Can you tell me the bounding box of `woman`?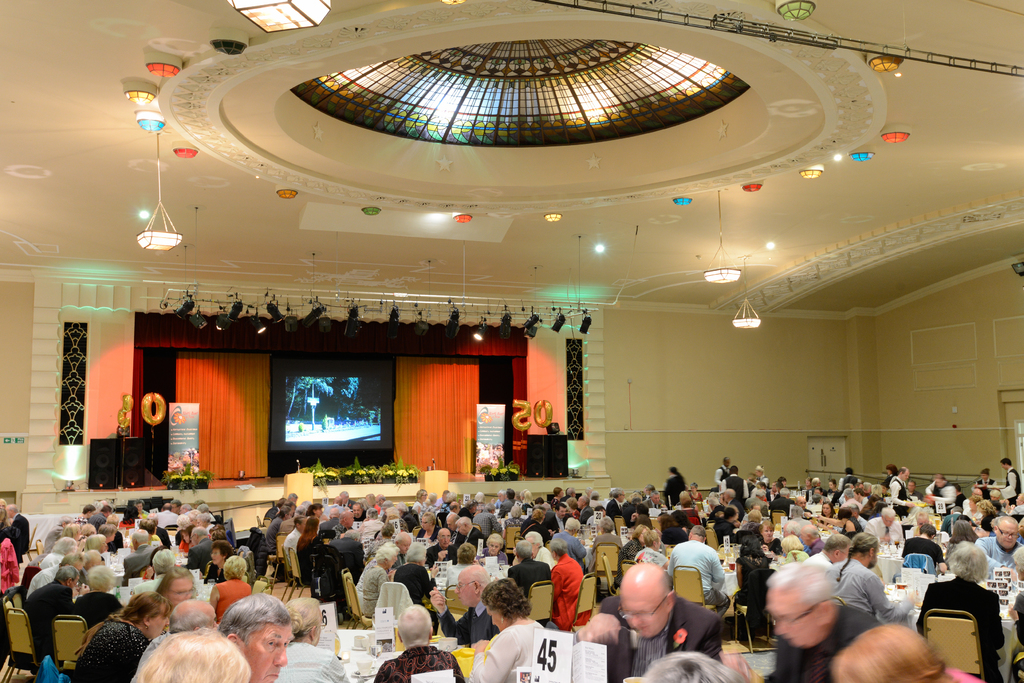
[400,539,447,627].
